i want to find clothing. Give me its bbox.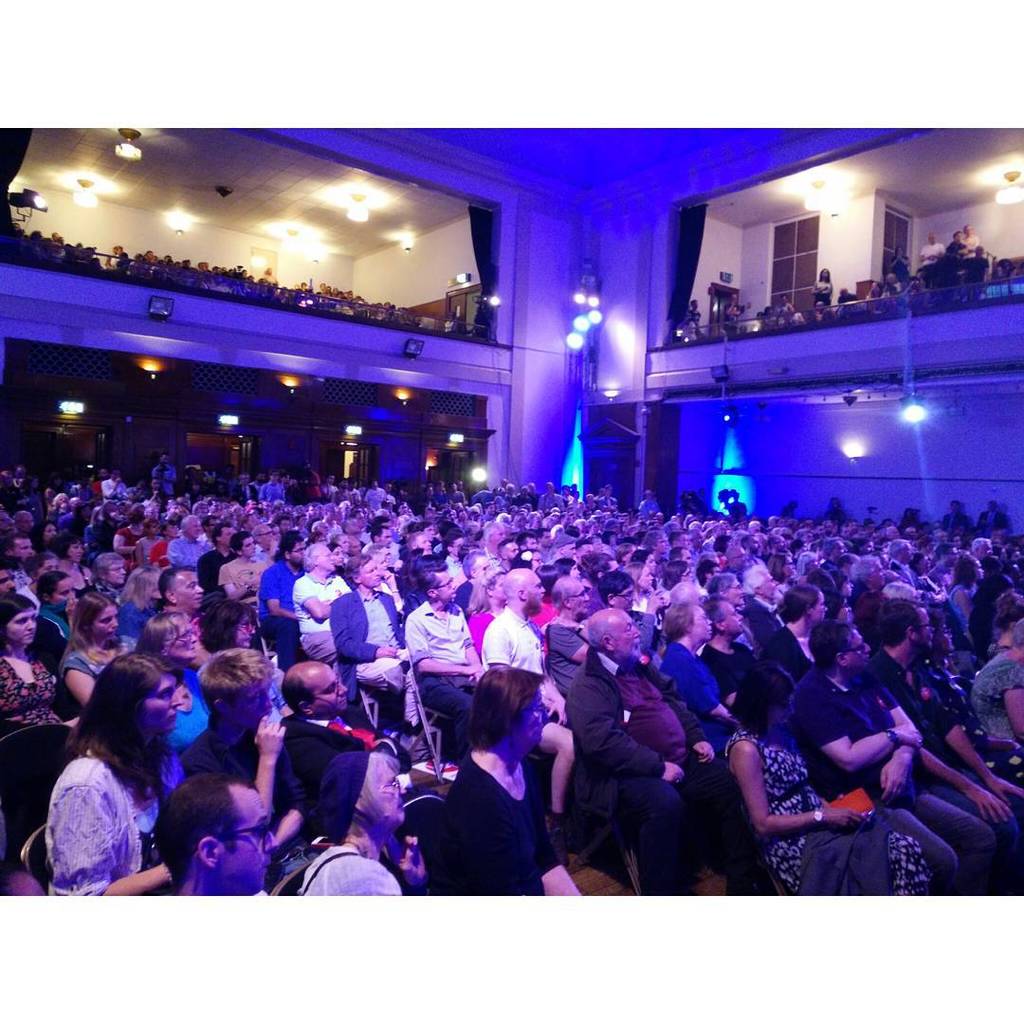
[723, 732, 946, 904].
